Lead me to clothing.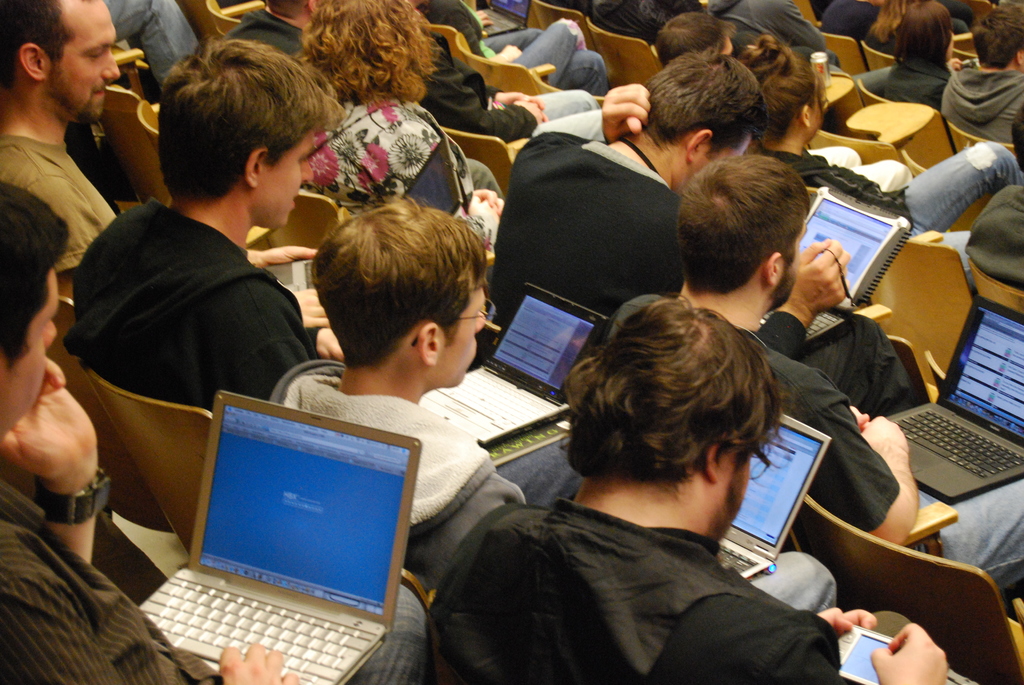
Lead to region(822, 0, 881, 39).
